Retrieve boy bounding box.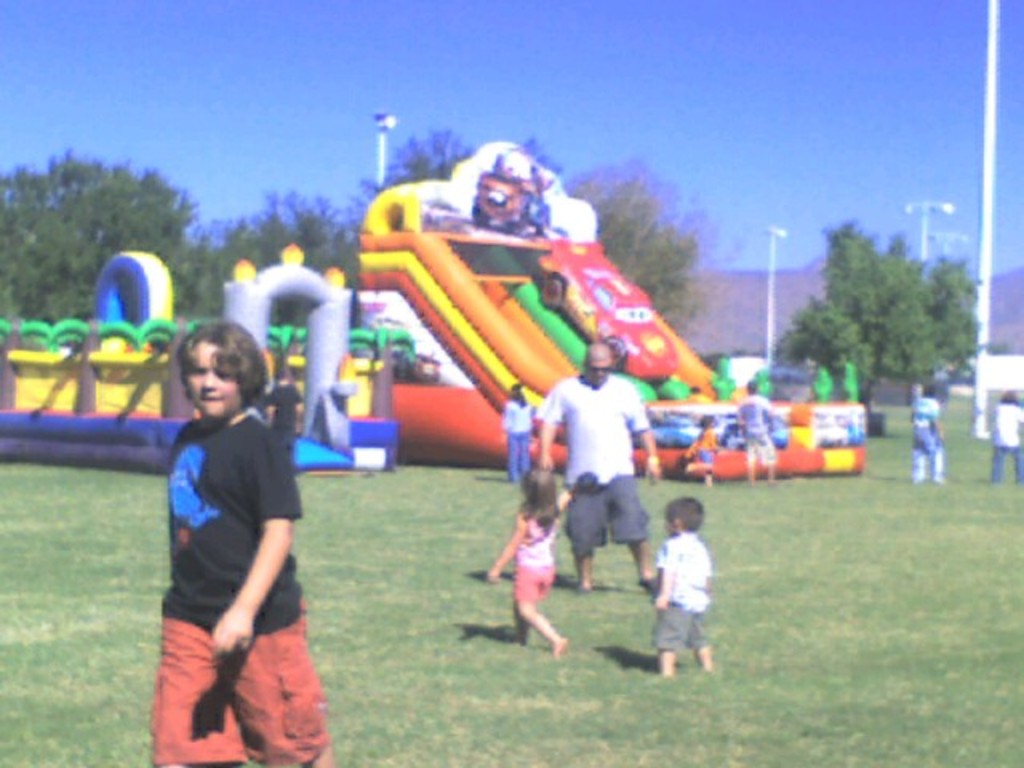
Bounding box: [x1=645, y1=490, x2=731, y2=678].
